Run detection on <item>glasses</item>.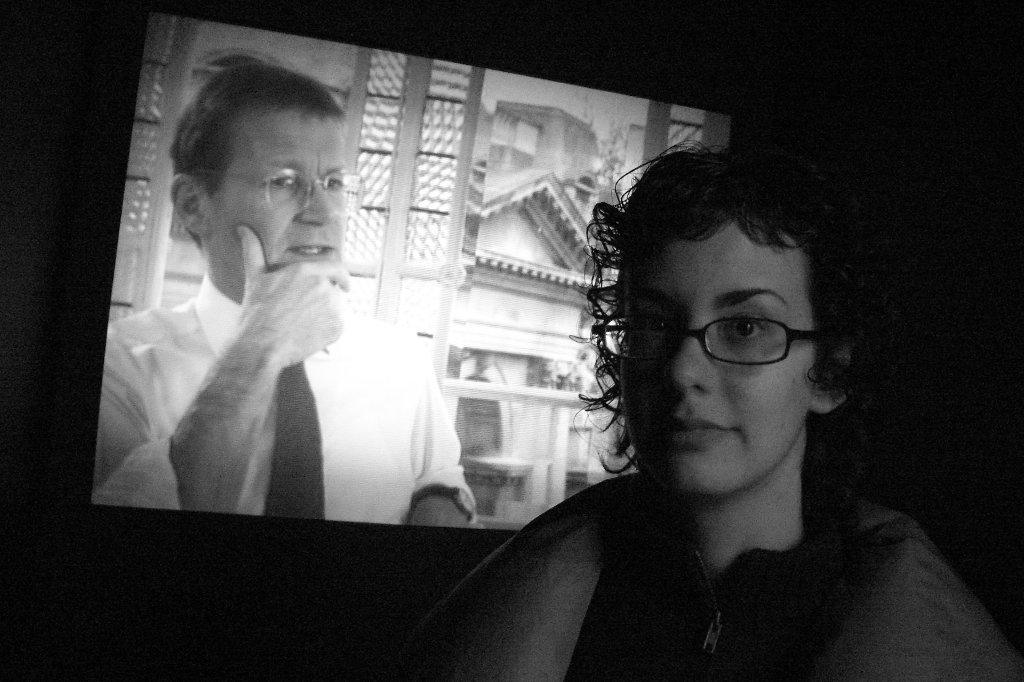
Result: select_region(593, 312, 827, 363).
